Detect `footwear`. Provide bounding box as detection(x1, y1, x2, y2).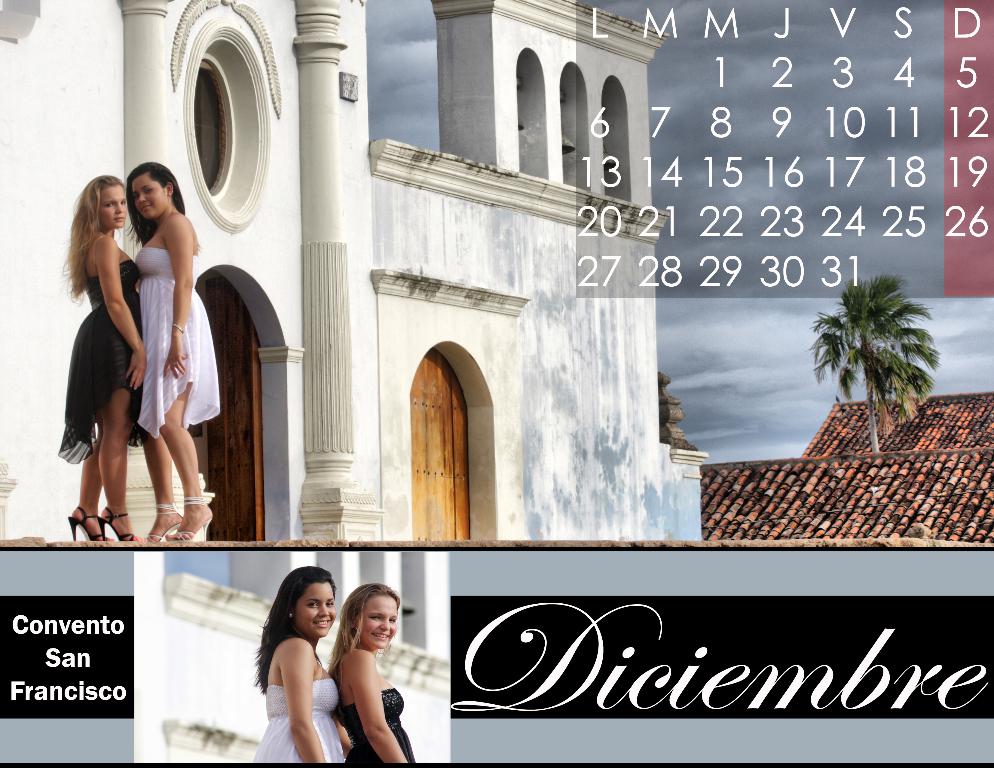
detection(69, 501, 111, 547).
